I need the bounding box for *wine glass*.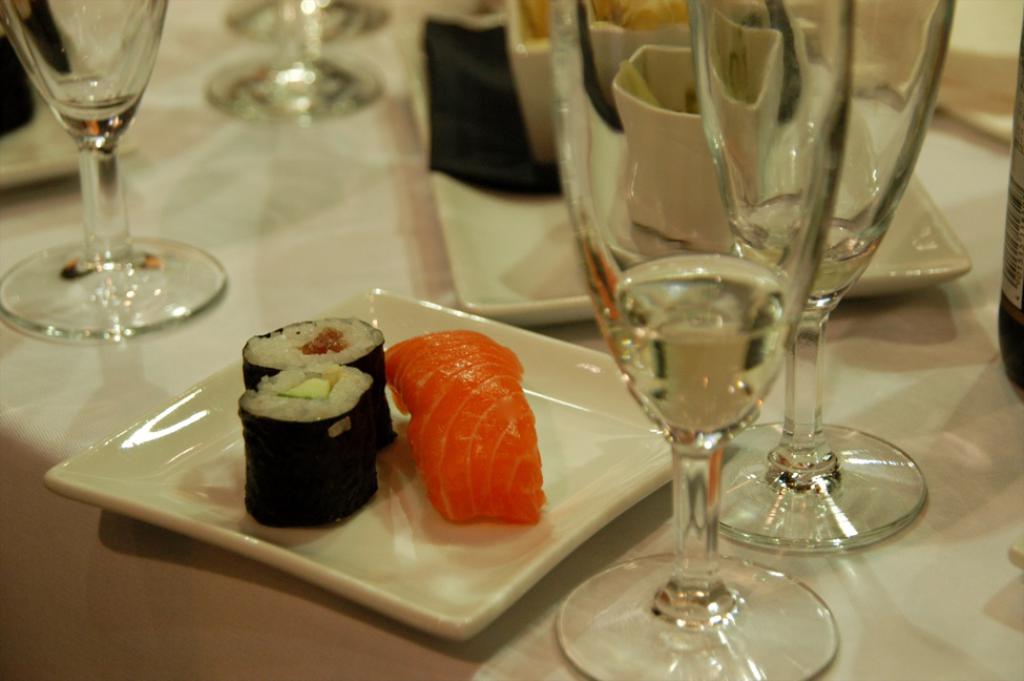
Here it is: (left=550, top=0, right=849, bottom=680).
